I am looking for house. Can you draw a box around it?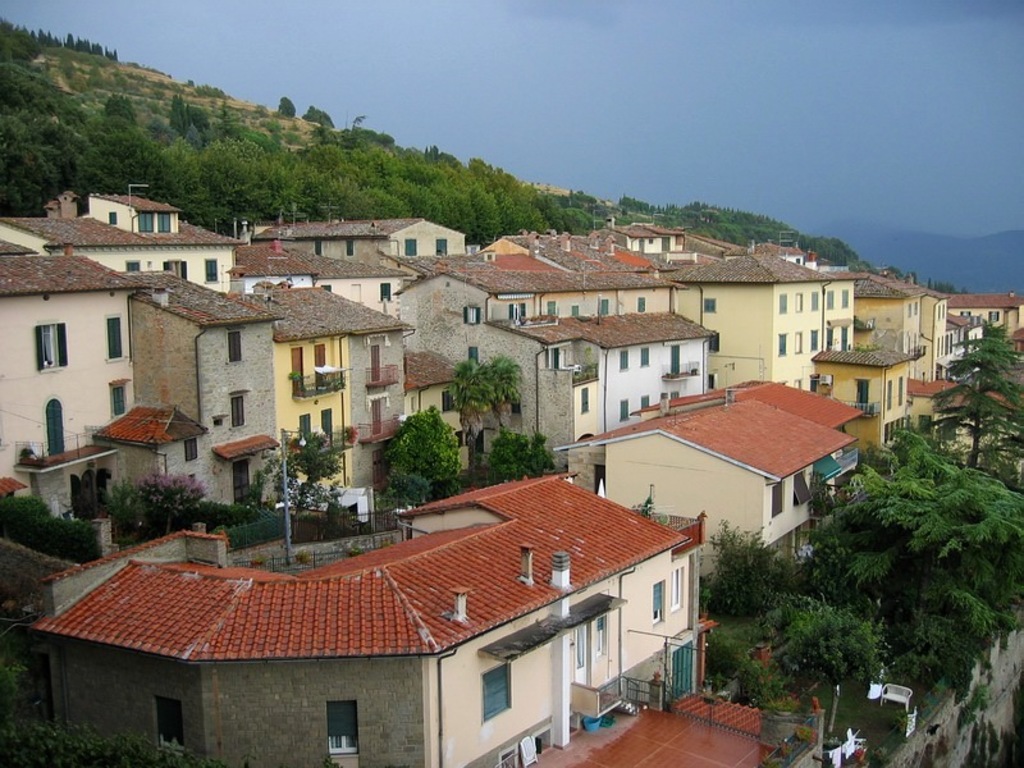
Sure, the bounding box is bbox=[262, 276, 392, 485].
